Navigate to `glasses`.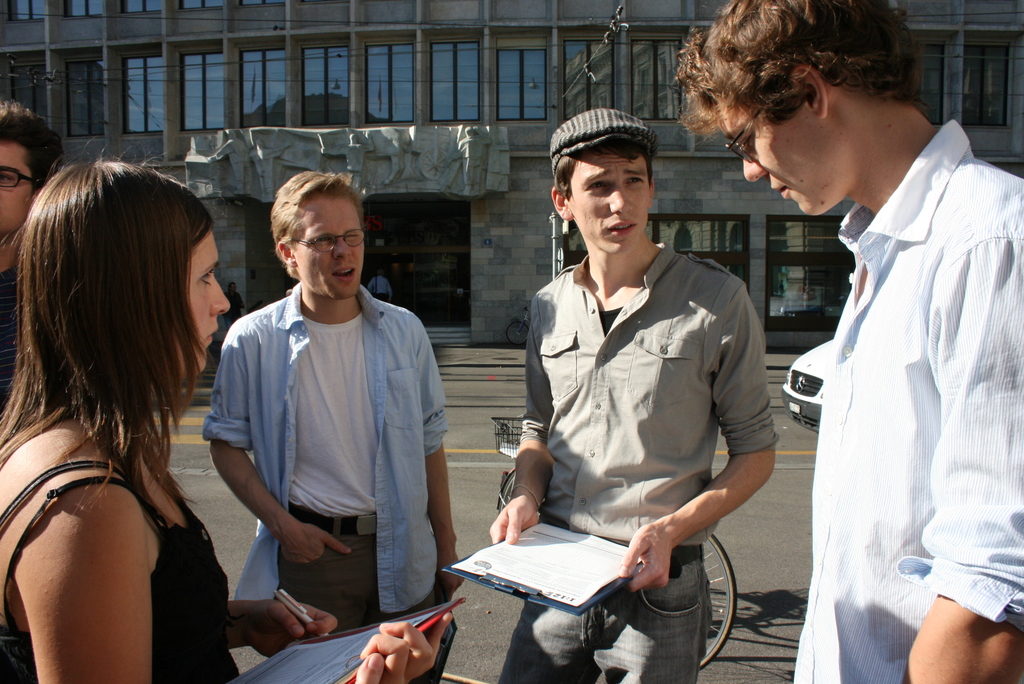
Navigation target: crop(0, 165, 40, 188).
